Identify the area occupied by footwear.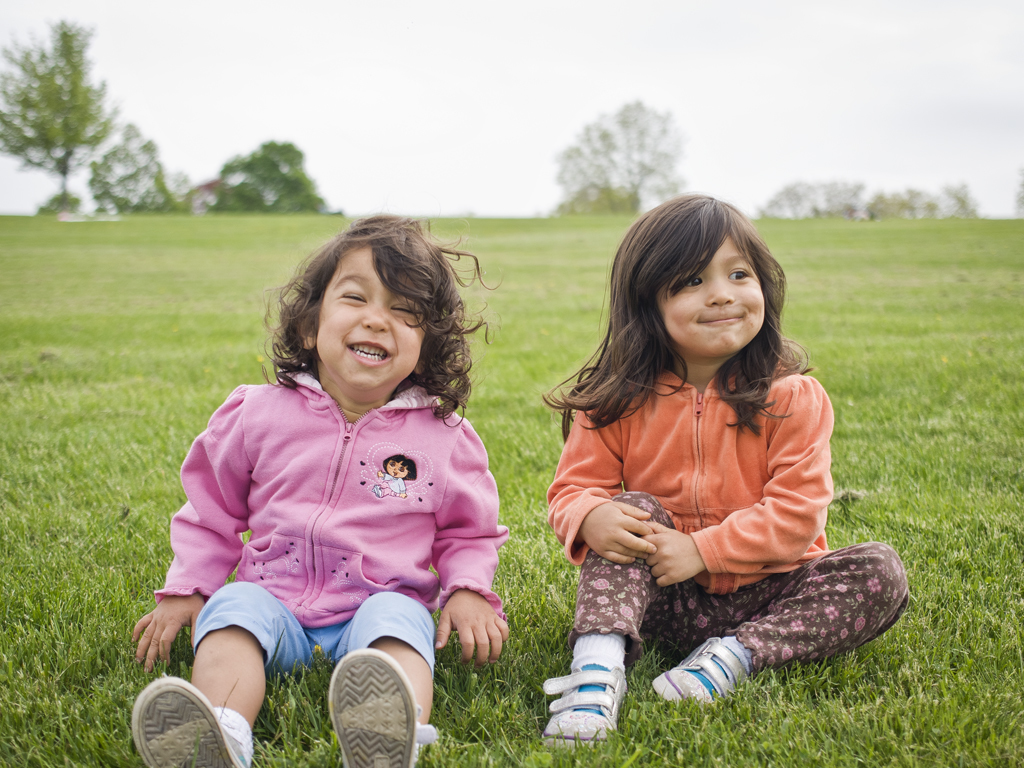
Area: 330, 646, 432, 767.
